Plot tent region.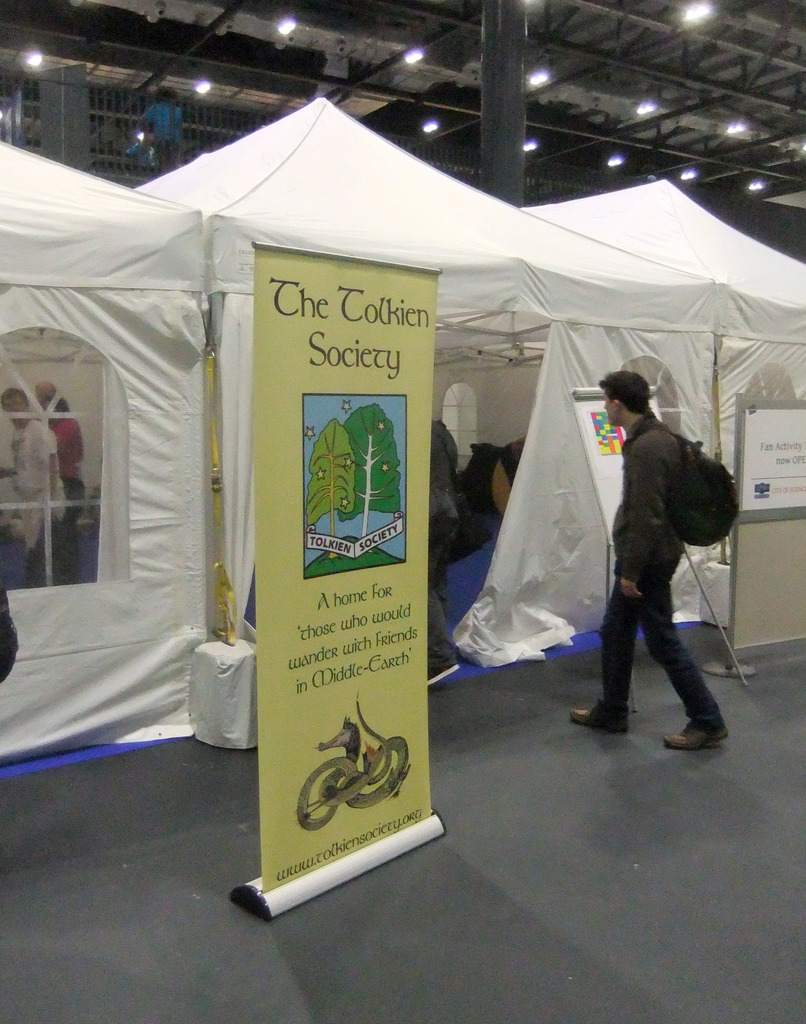
Plotted at box=[0, 130, 208, 781].
